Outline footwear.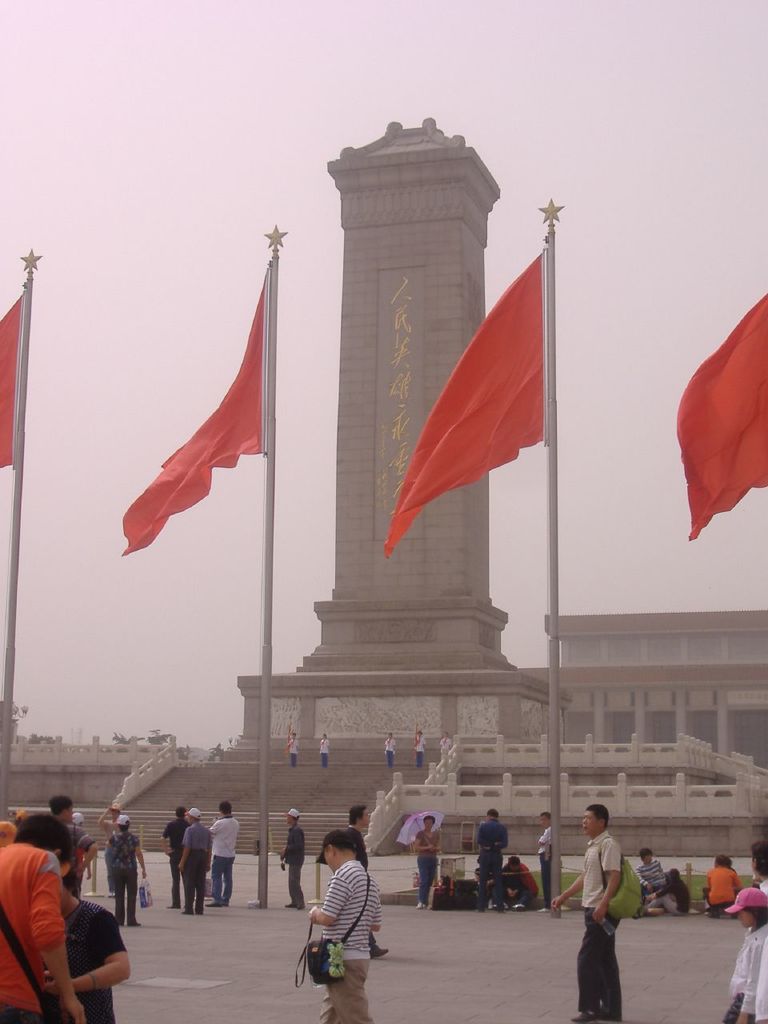
Outline: (x1=368, y1=944, x2=390, y2=958).
